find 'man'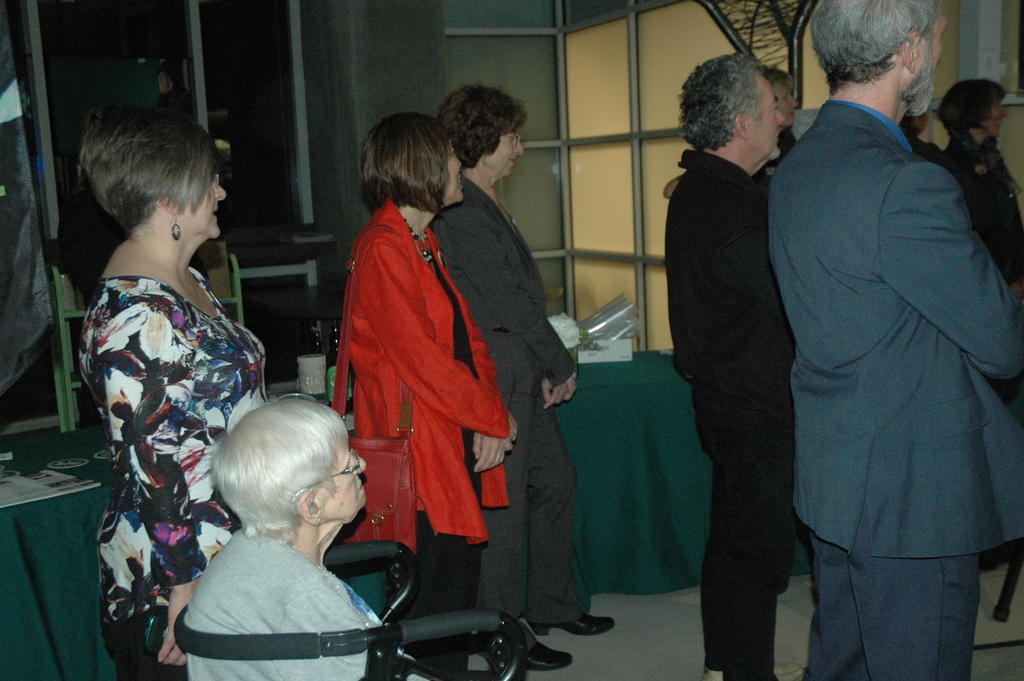
detection(661, 51, 812, 680)
